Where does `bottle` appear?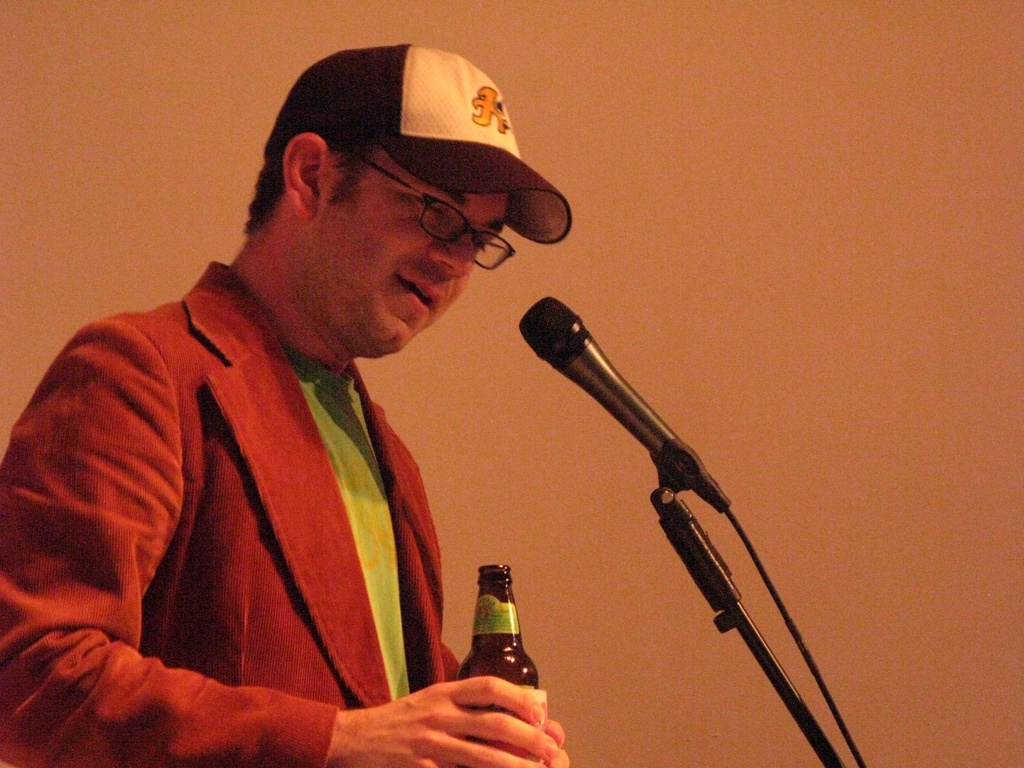
Appears at [447,566,541,730].
